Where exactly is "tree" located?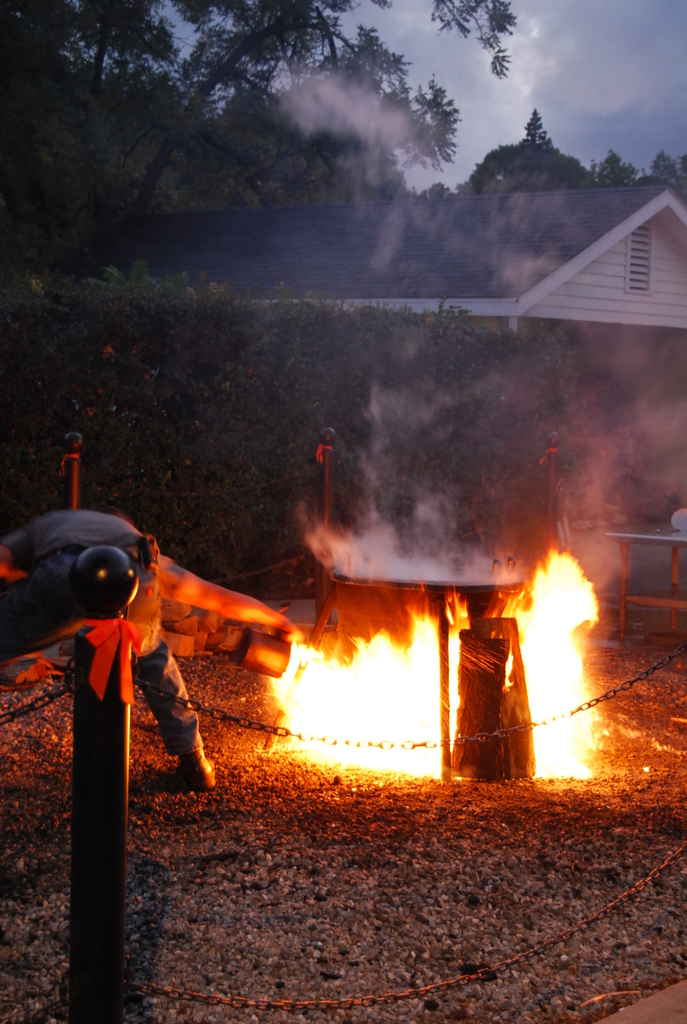
Its bounding box is crop(0, 0, 521, 326).
